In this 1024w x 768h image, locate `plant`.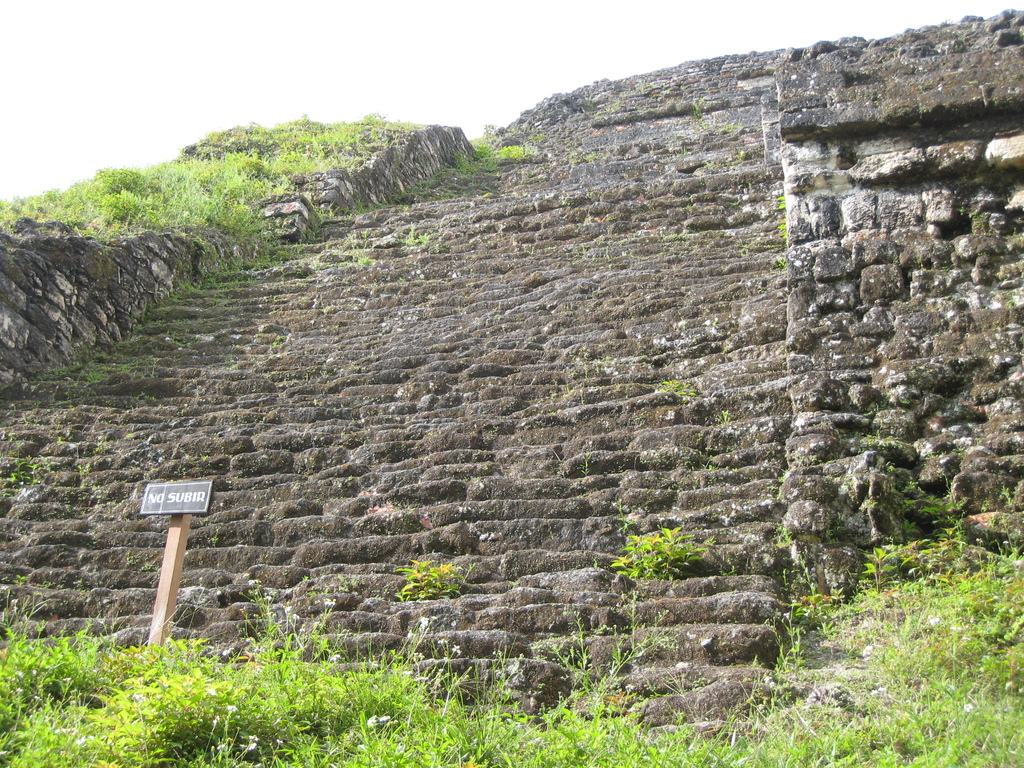
Bounding box: {"left": 772, "top": 193, "right": 785, "bottom": 209}.
